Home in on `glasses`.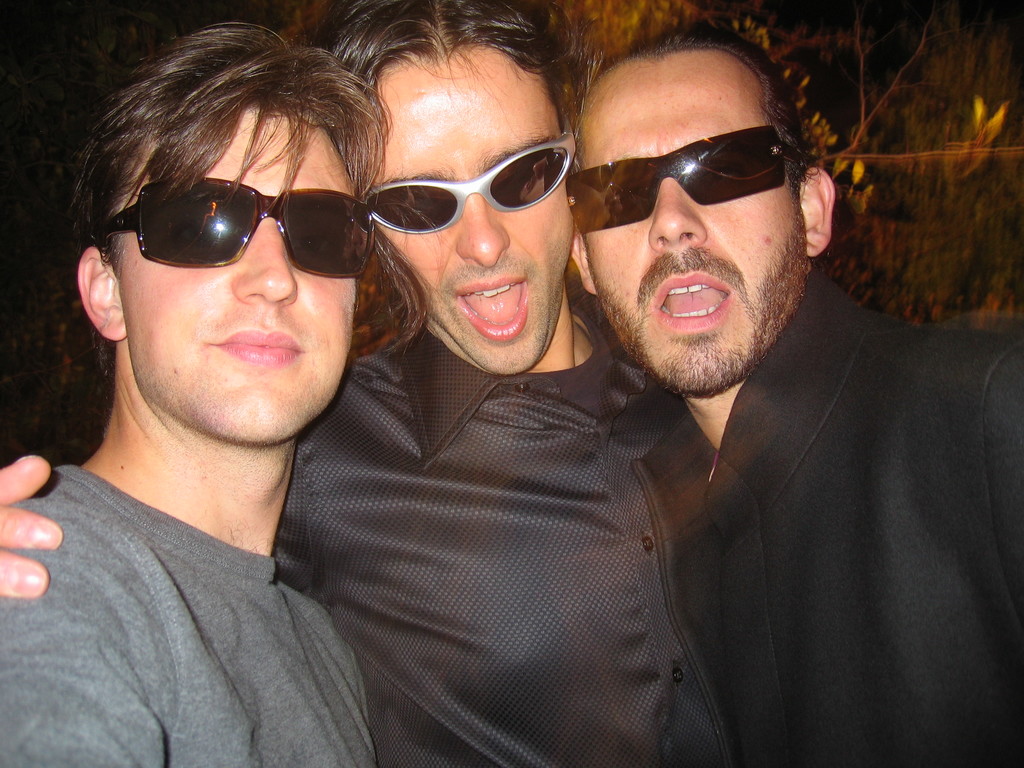
Homed in at region(365, 123, 580, 239).
